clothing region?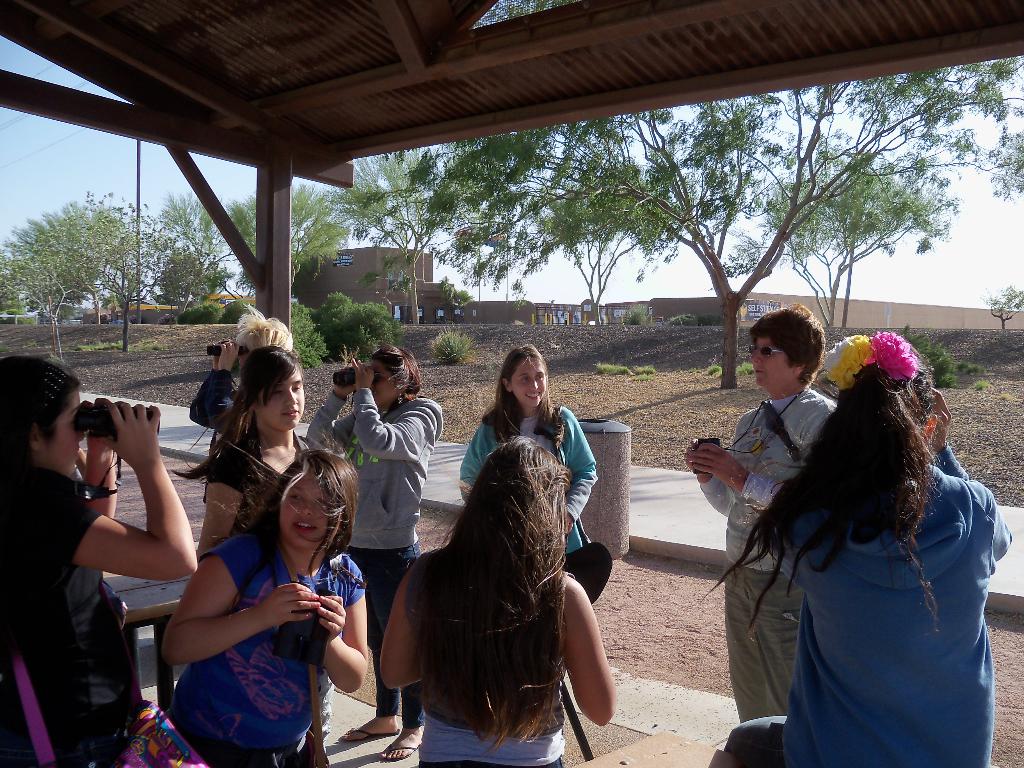
BBox(202, 427, 328, 537)
